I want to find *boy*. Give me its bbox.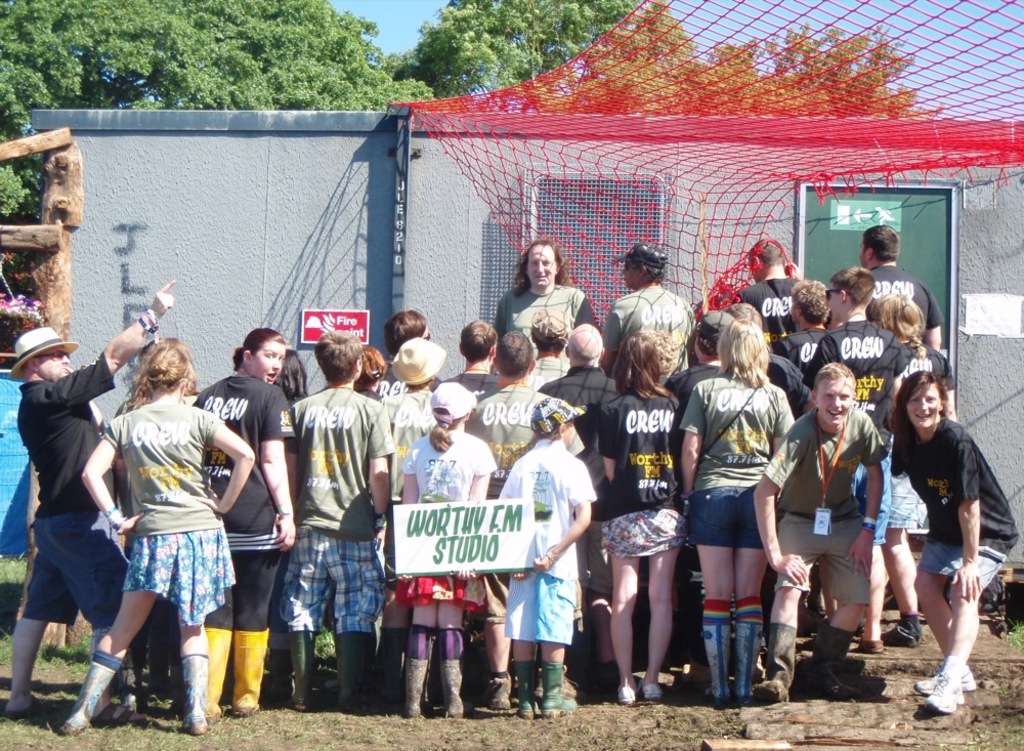
Rect(753, 362, 886, 710).
